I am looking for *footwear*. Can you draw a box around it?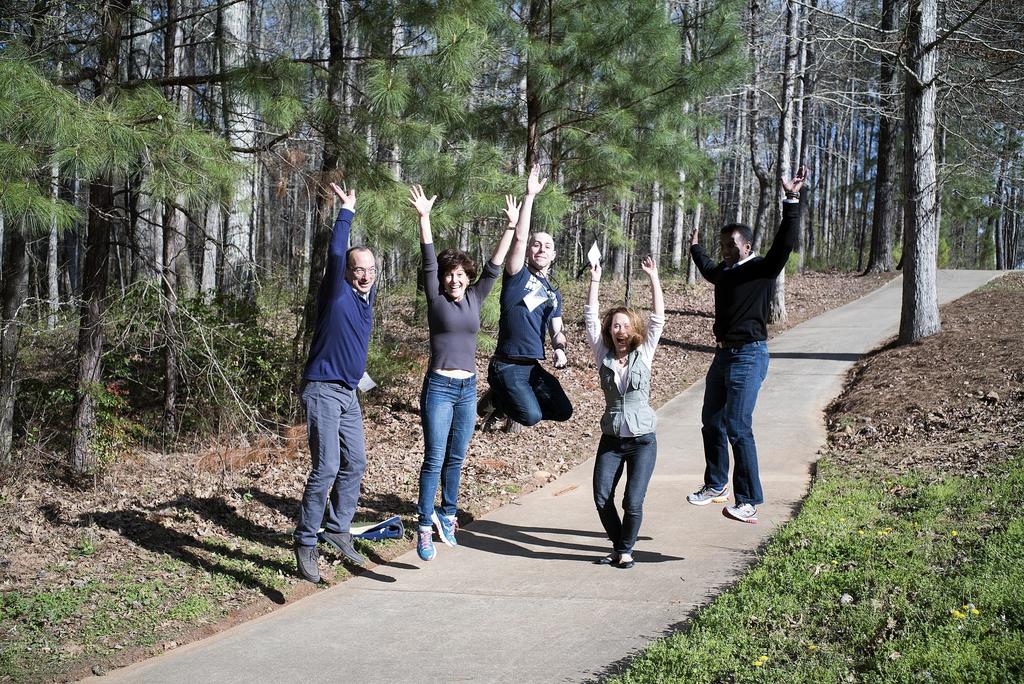
Sure, the bounding box is pyautogui.locateOnScreen(477, 388, 510, 416).
